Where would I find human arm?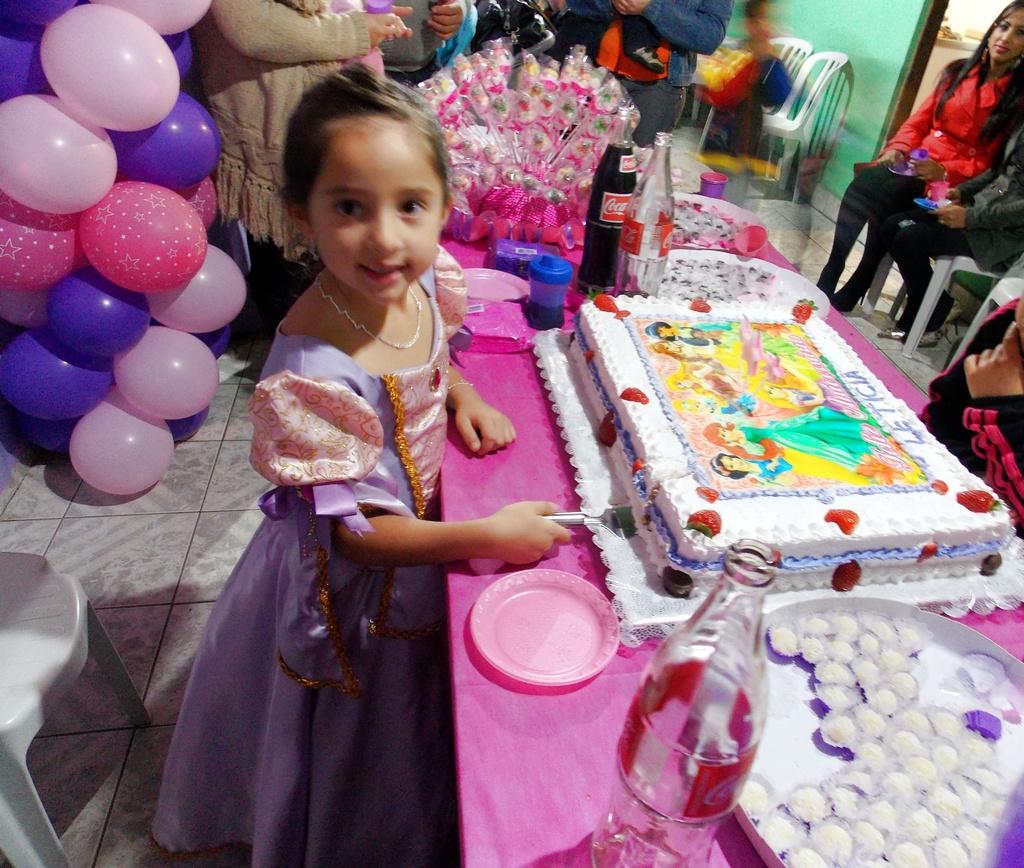
At (387, 3, 415, 45).
